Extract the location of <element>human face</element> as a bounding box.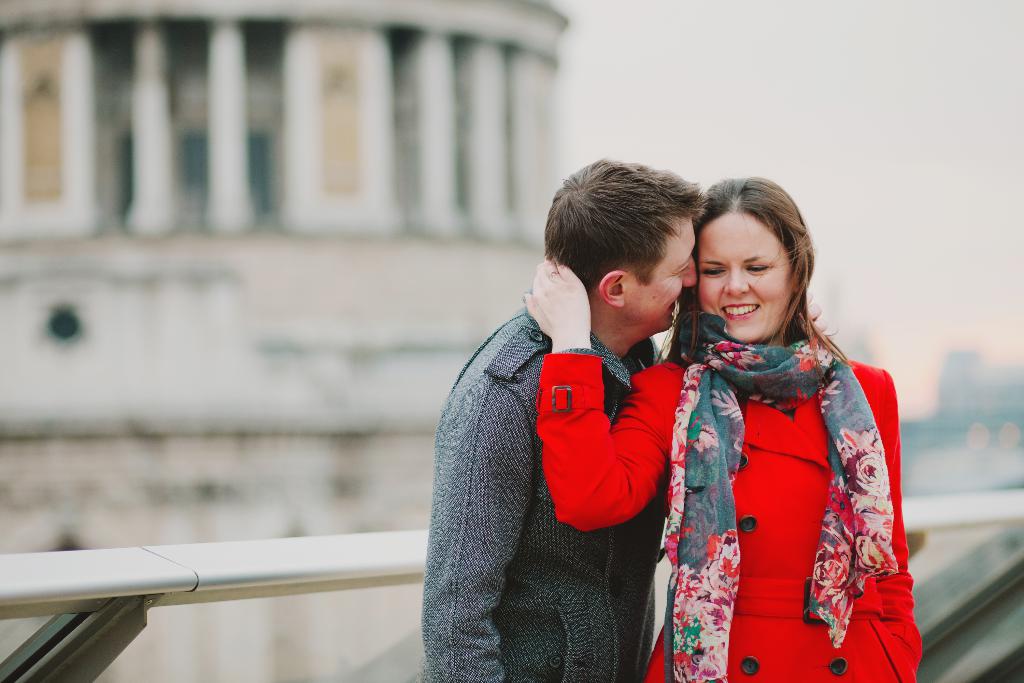
<region>694, 213, 790, 340</region>.
